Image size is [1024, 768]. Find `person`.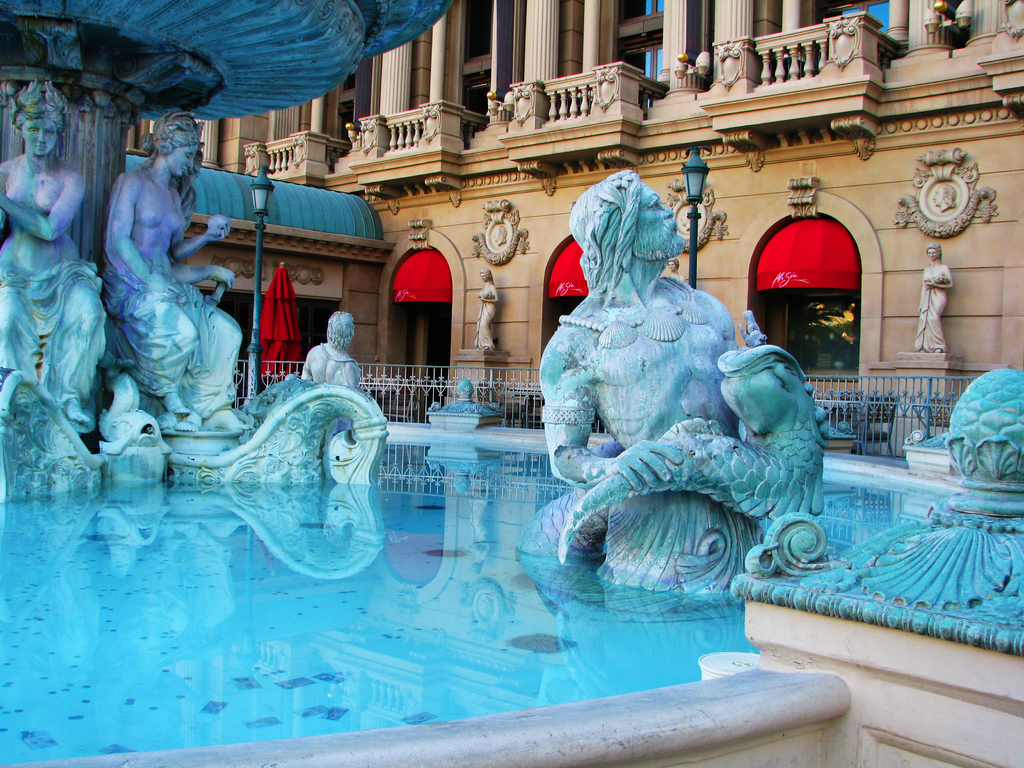
detection(300, 306, 366, 429).
